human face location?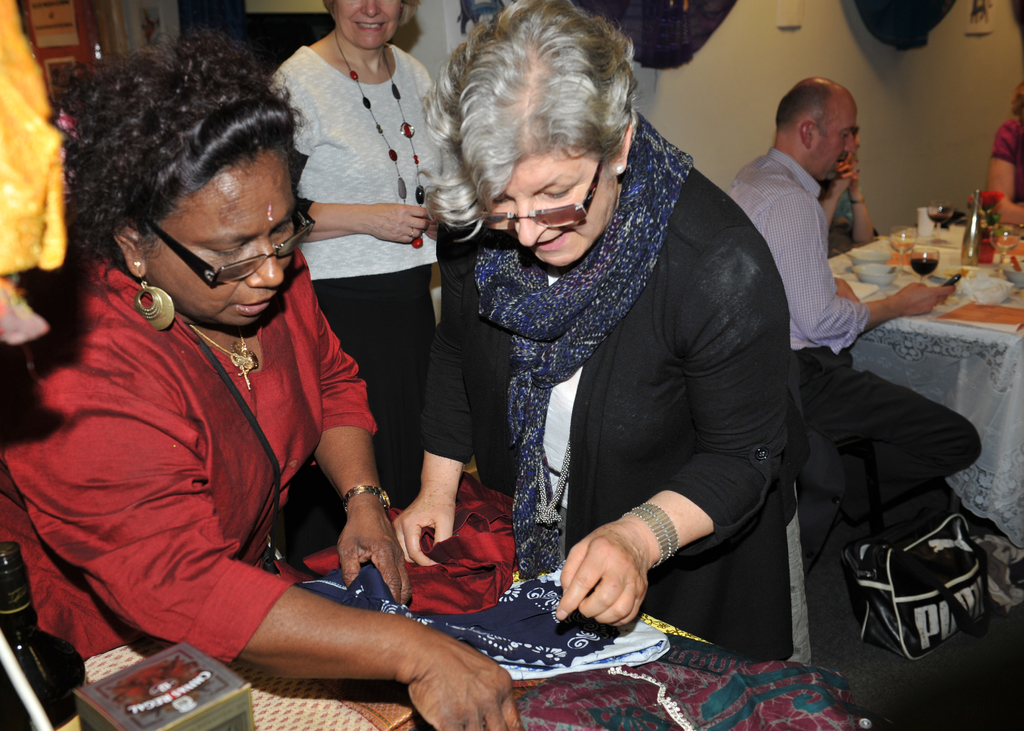
815 103 858 181
